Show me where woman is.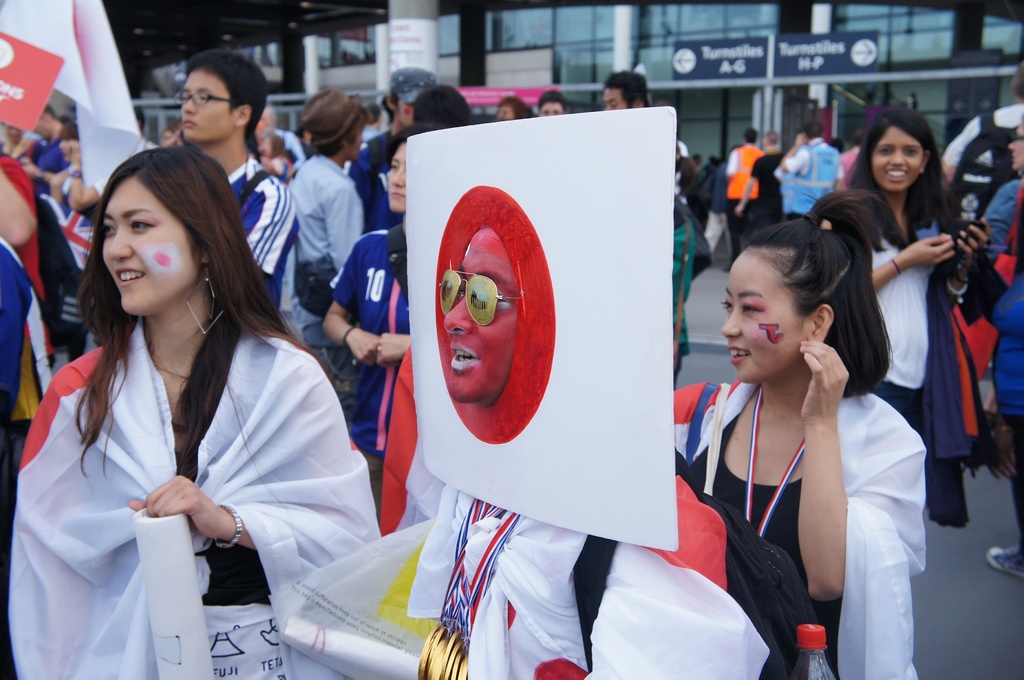
woman is at <region>843, 106, 1000, 463</region>.
